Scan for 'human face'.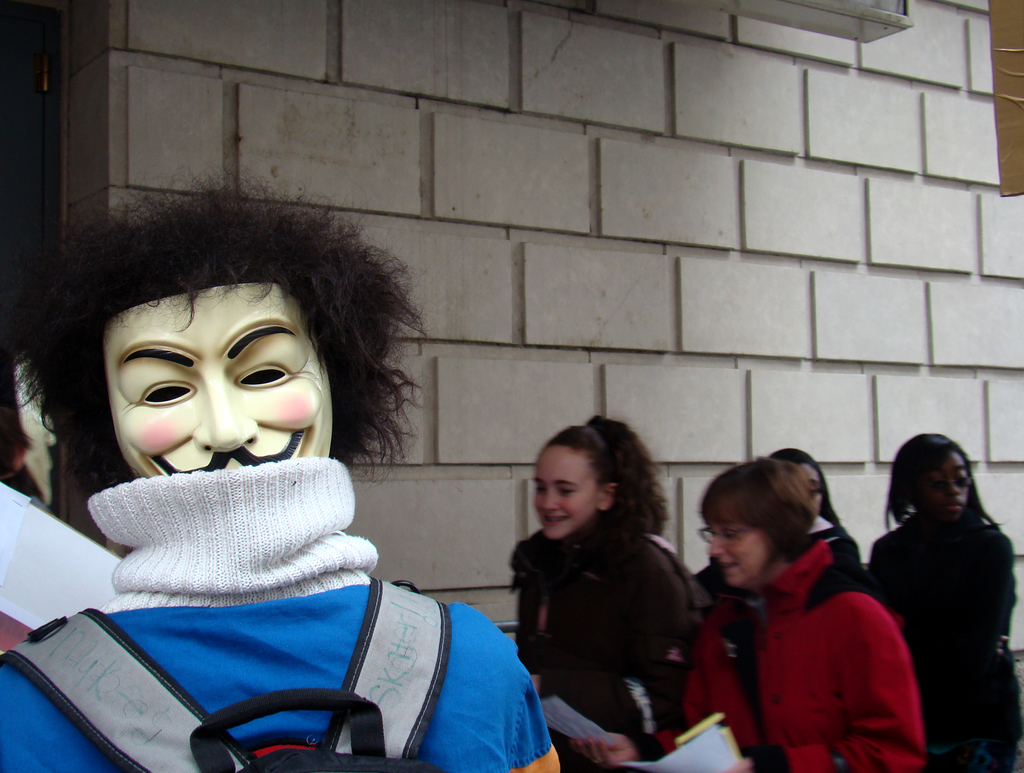
Scan result: <bbox>532, 448, 601, 545</bbox>.
